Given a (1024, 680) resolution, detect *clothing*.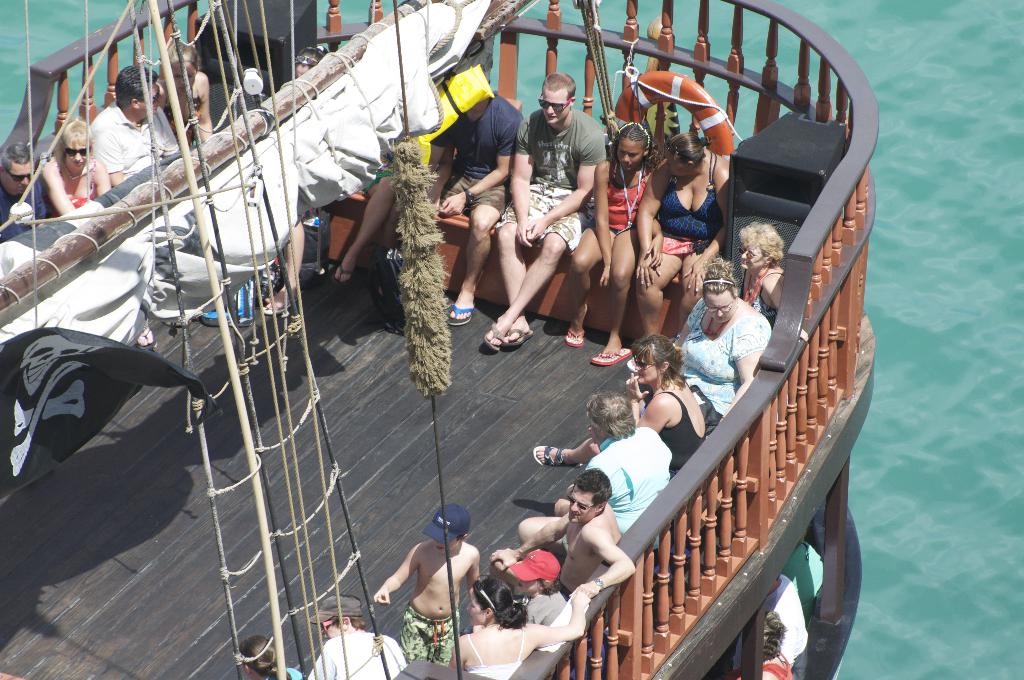
(756,271,781,314).
